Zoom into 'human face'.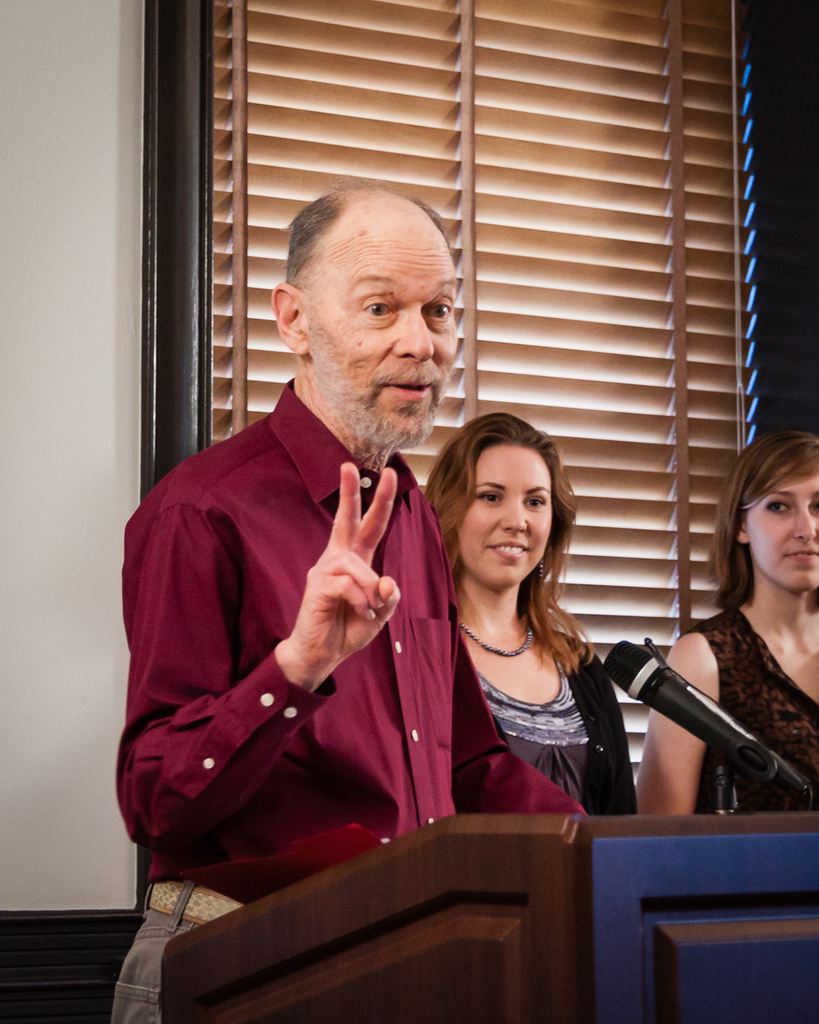
Zoom target: bbox=(460, 442, 553, 589).
